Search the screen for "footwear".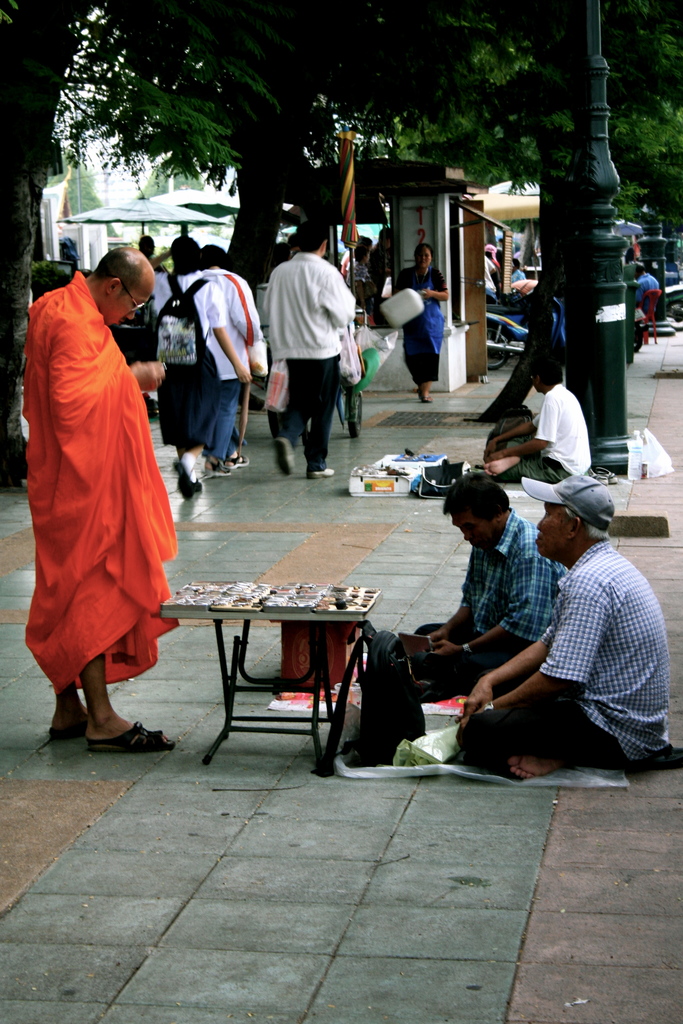
Found at detection(177, 456, 201, 500).
